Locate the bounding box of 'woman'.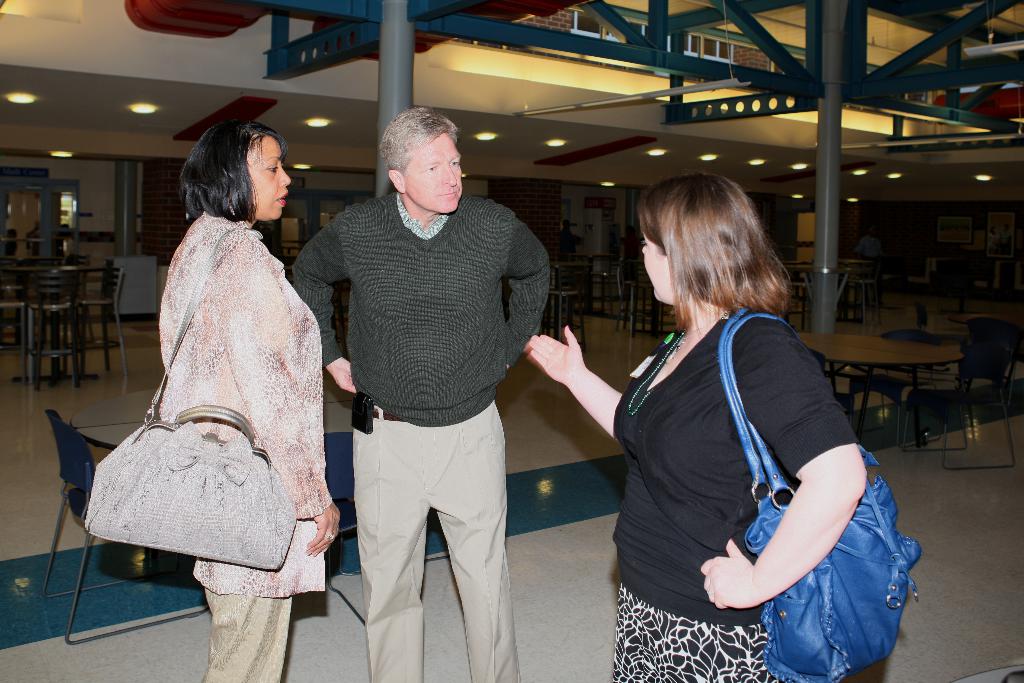
Bounding box: [left=83, top=129, right=339, bottom=637].
